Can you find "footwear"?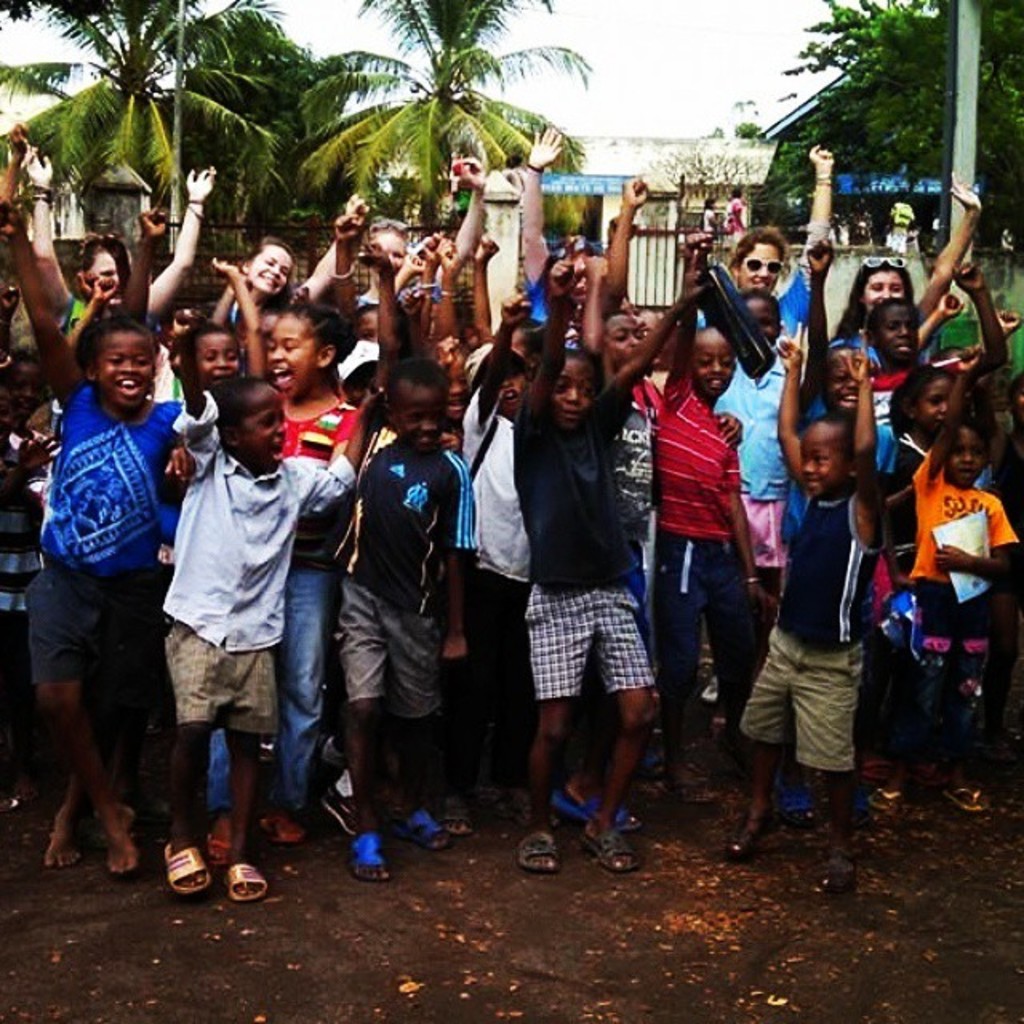
Yes, bounding box: select_region(403, 810, 451, 848).
